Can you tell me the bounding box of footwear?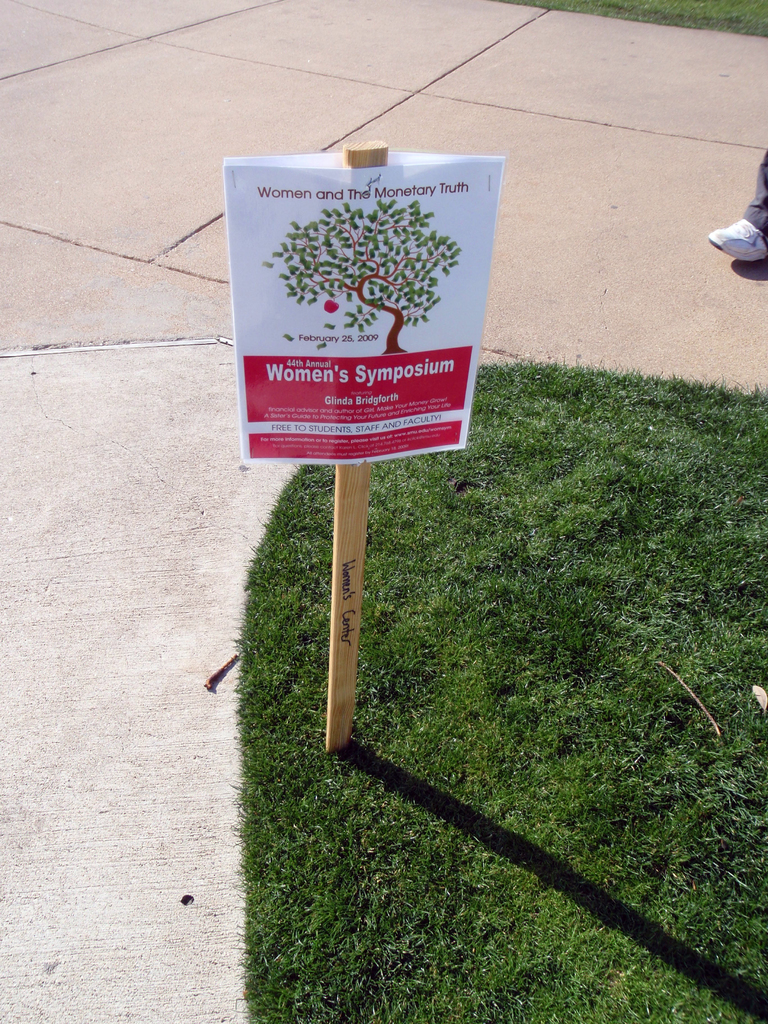
<bbox>700, 220, 767, 267</bbox>.
